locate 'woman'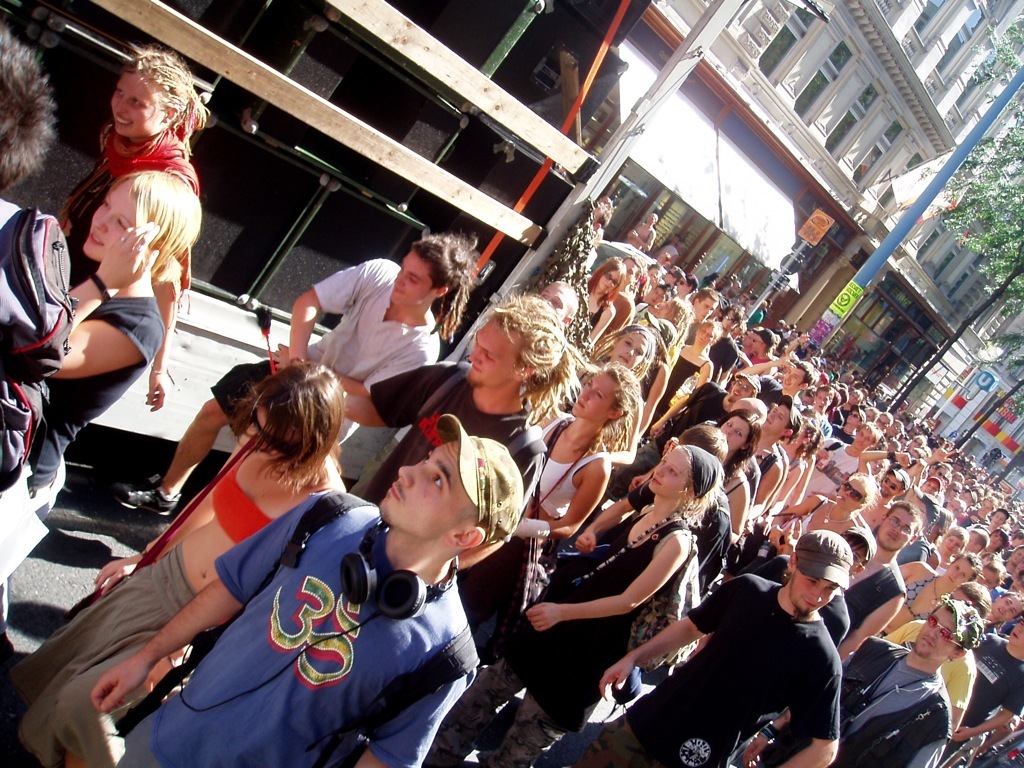
720:409:748:545
